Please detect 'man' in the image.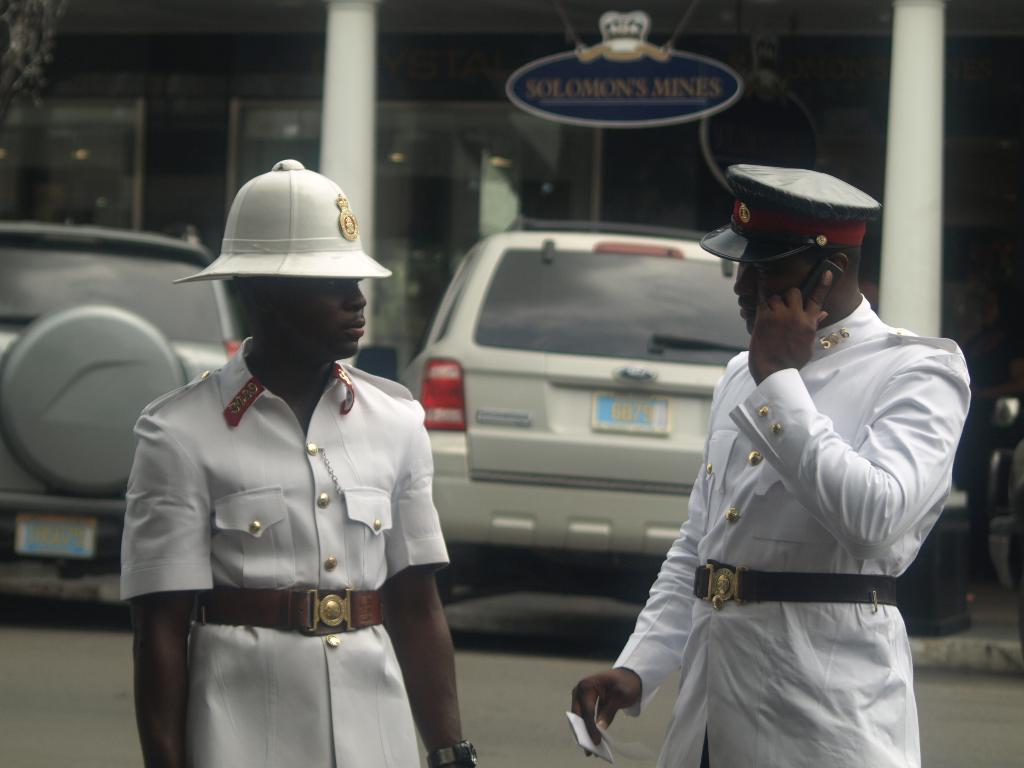
x1=115 y1=157 x2=476 y2=767.
